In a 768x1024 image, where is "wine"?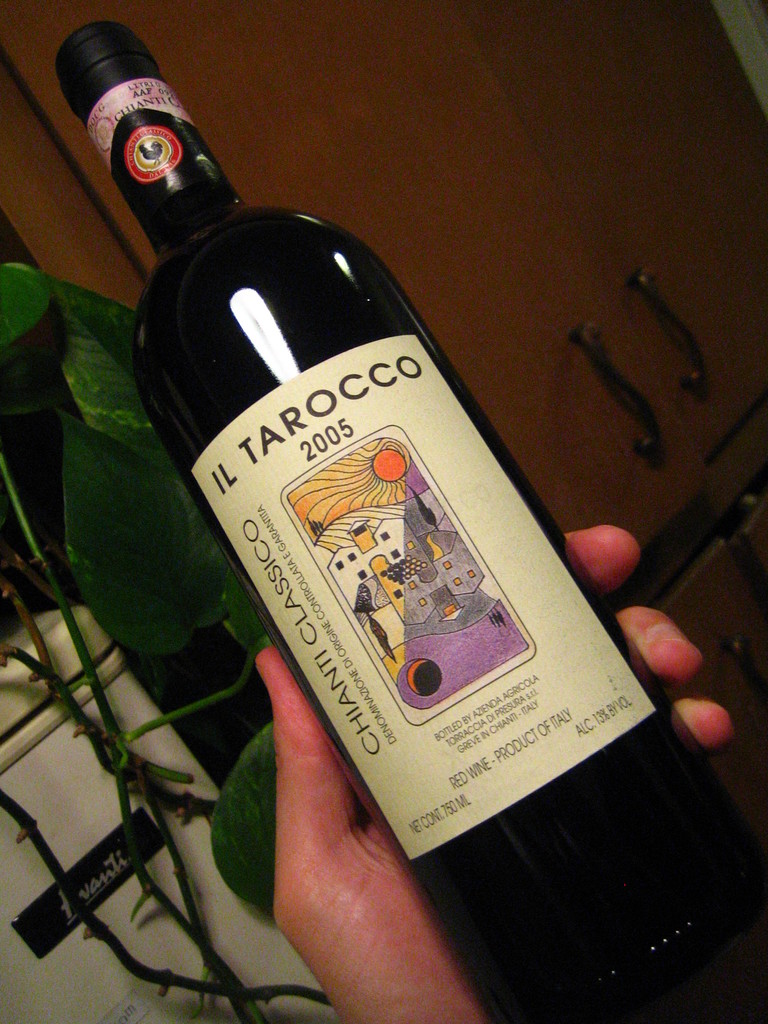
[97,13,767,1023].
